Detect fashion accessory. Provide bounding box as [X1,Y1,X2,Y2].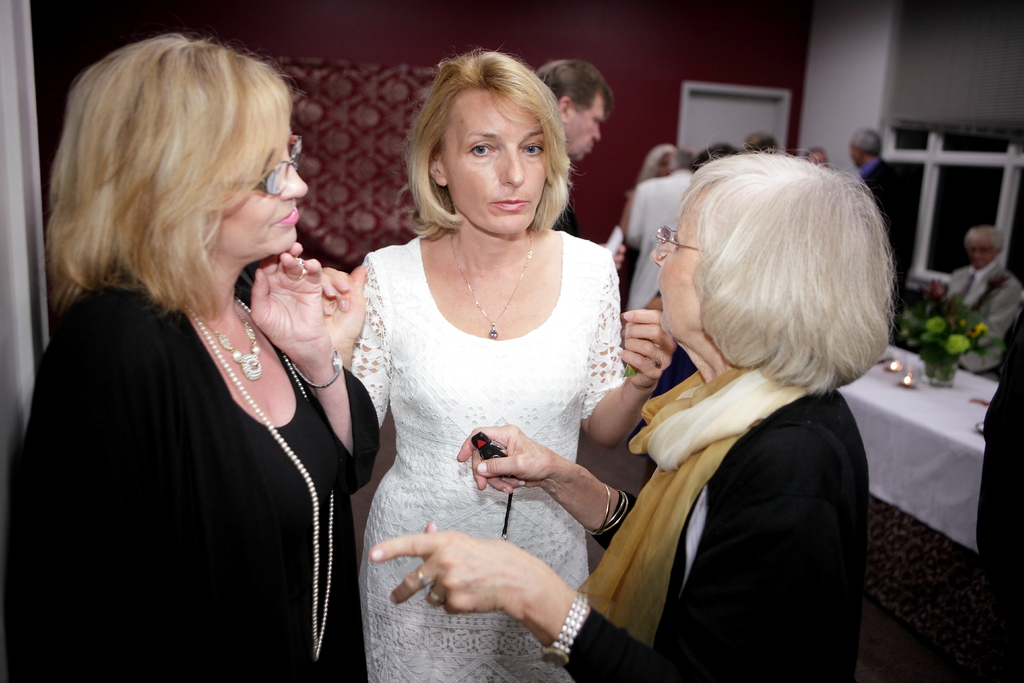
[198,309,262,379].
